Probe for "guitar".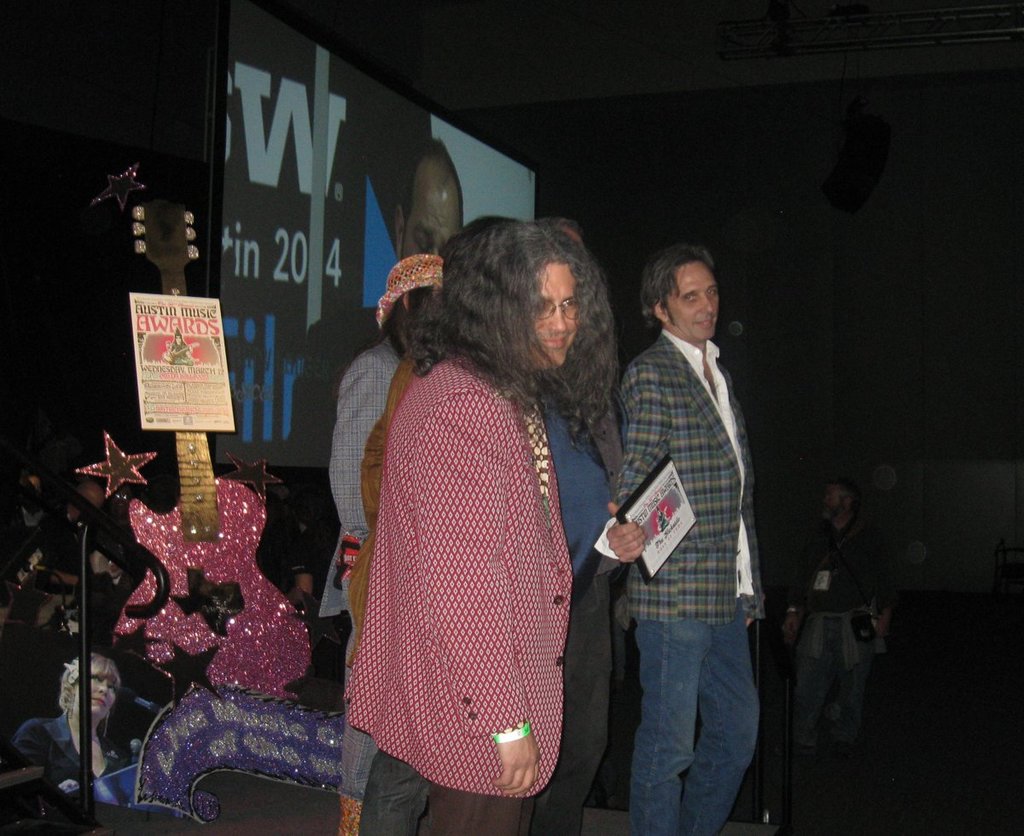
Probe result: x1=102, y1=180, x2=309, y2=706.
